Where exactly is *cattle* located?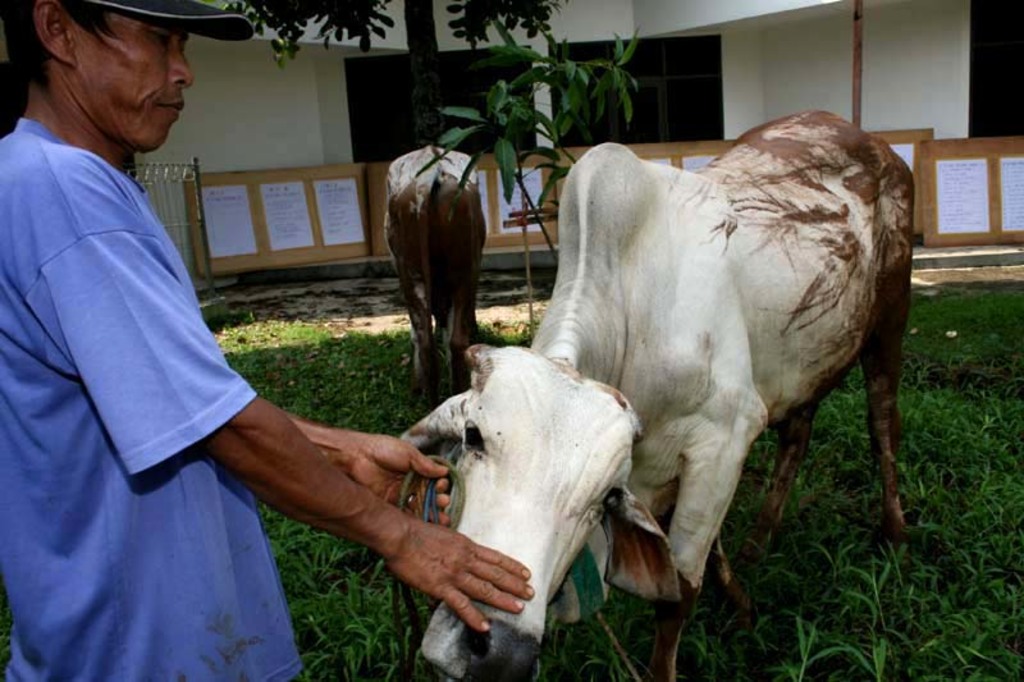
Its bounding box is box(471, 107, 937, 659).
